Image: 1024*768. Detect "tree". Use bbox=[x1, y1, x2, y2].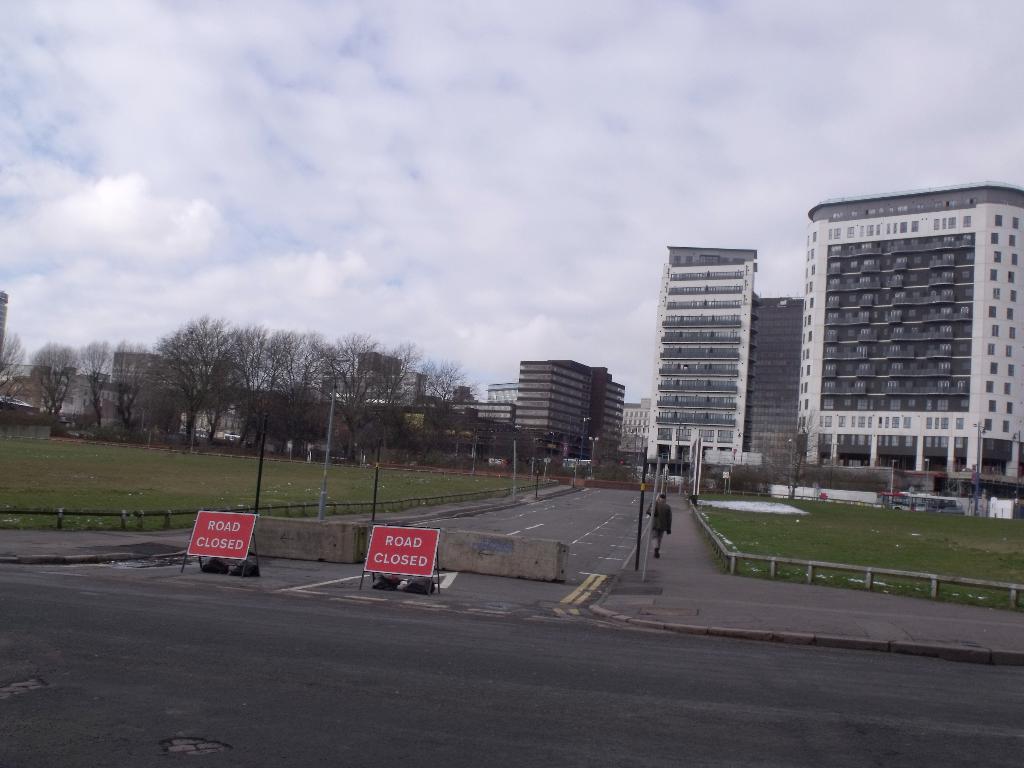
bbox=[275, 323, 339, 447].
